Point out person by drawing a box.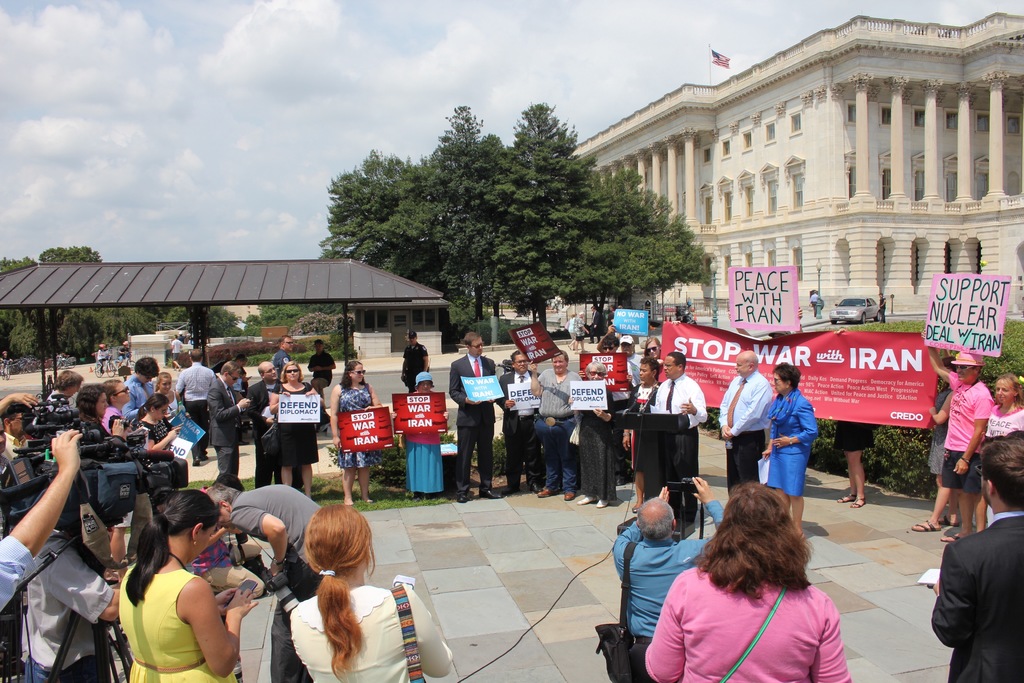
{"left": 99, "top": 344, "right": 109, "bottom": 372}.
